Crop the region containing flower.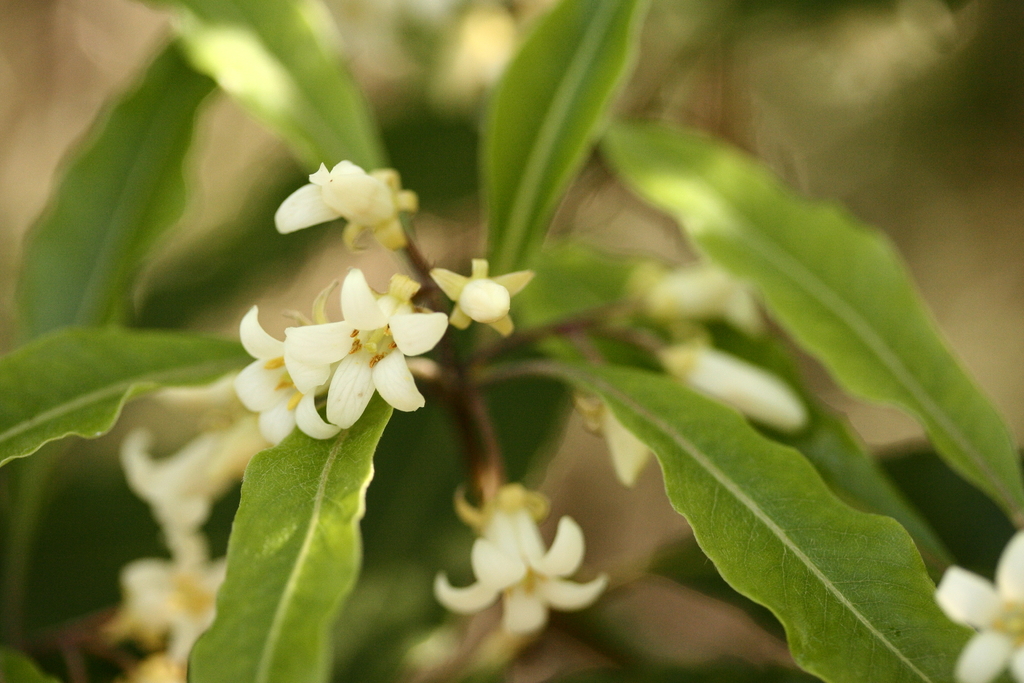
Crop region: [223, 281, 354, 448].
